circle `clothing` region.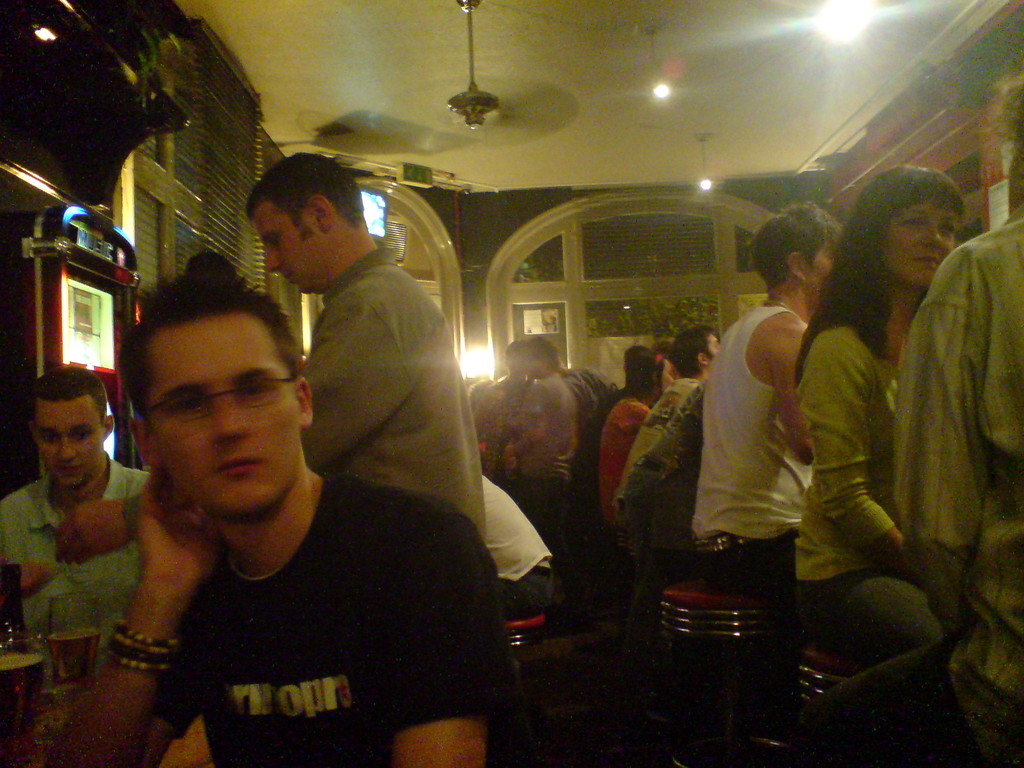
Region: {"left": 683, "top": 302, "right": 813, "bottom": 604}.
